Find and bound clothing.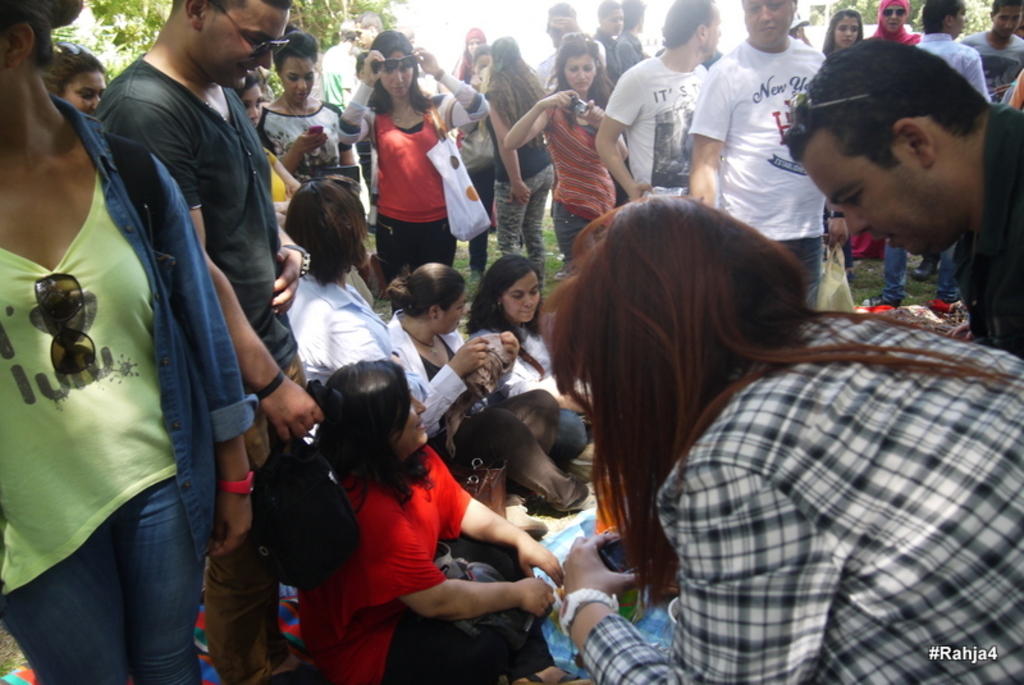
Bound: detection(598, 51, 722, 202).
